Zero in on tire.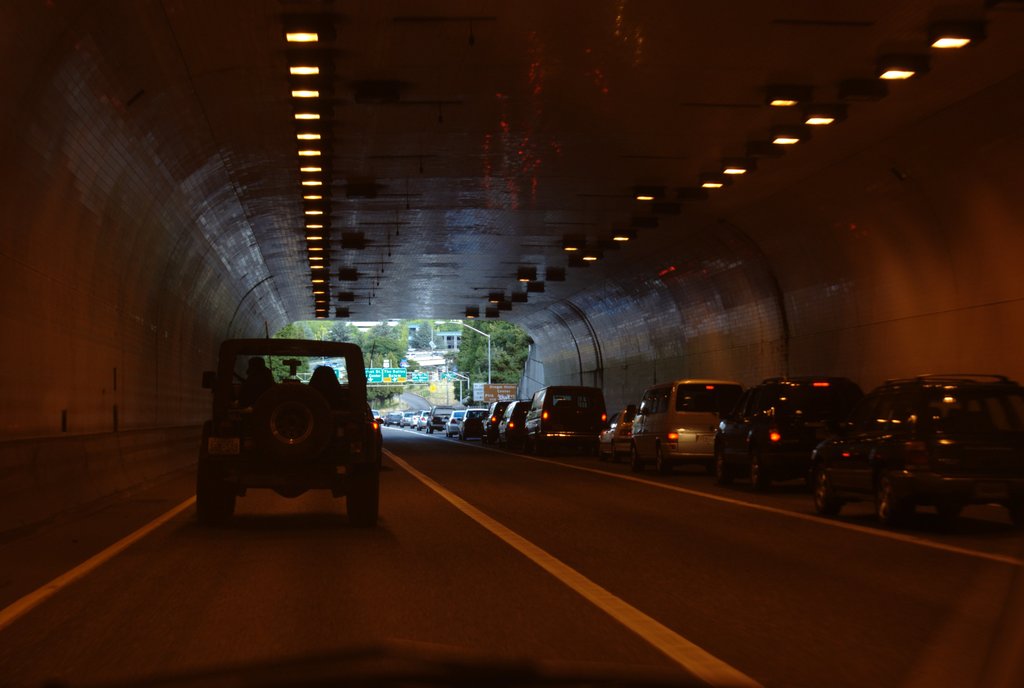
Zeroed in: [811,469,844,519].
